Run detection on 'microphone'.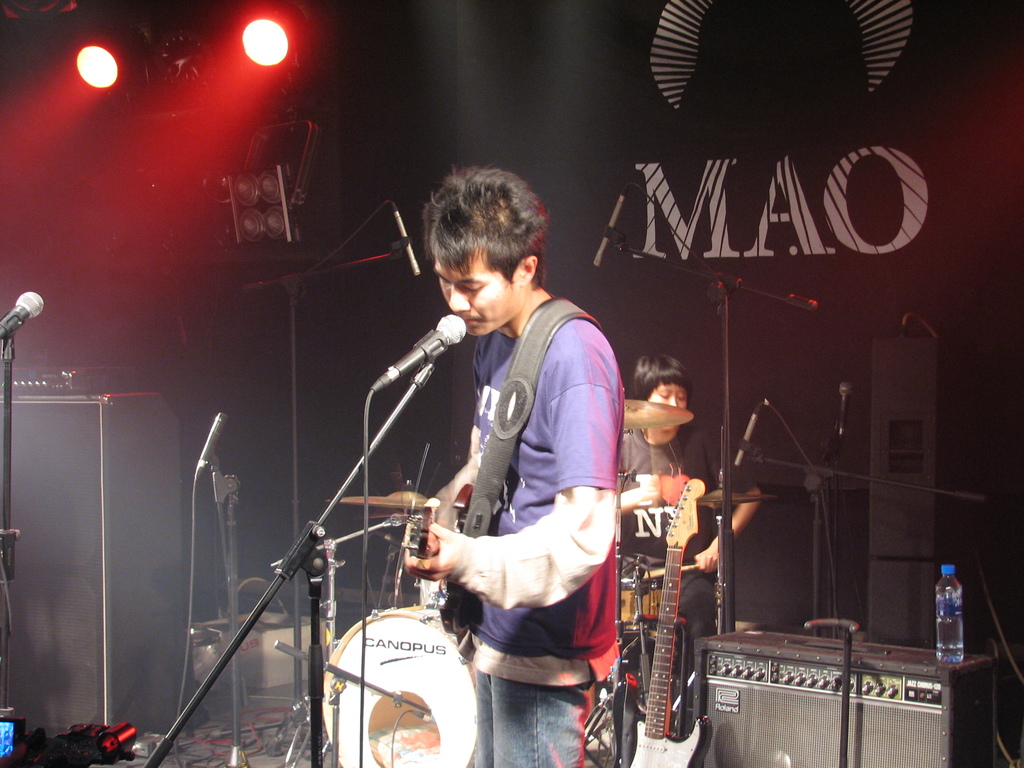
Result: l=592, t=197, r=625, b=264.
